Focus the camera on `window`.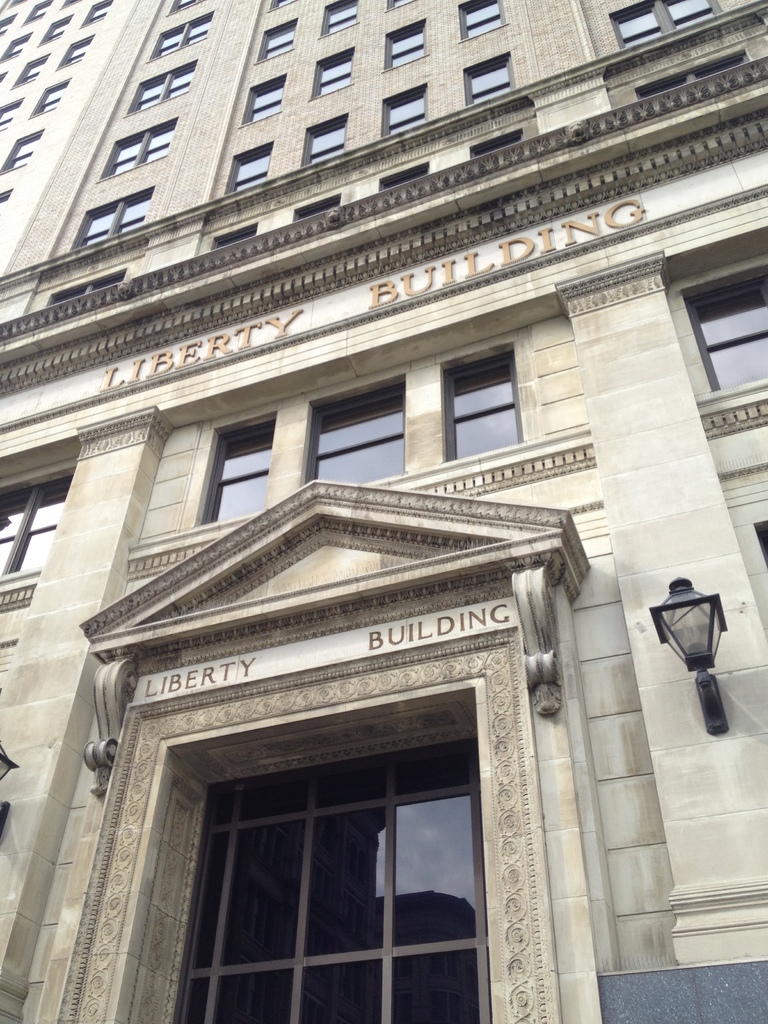
Focus region: box=[0, 127, 45, 173].
